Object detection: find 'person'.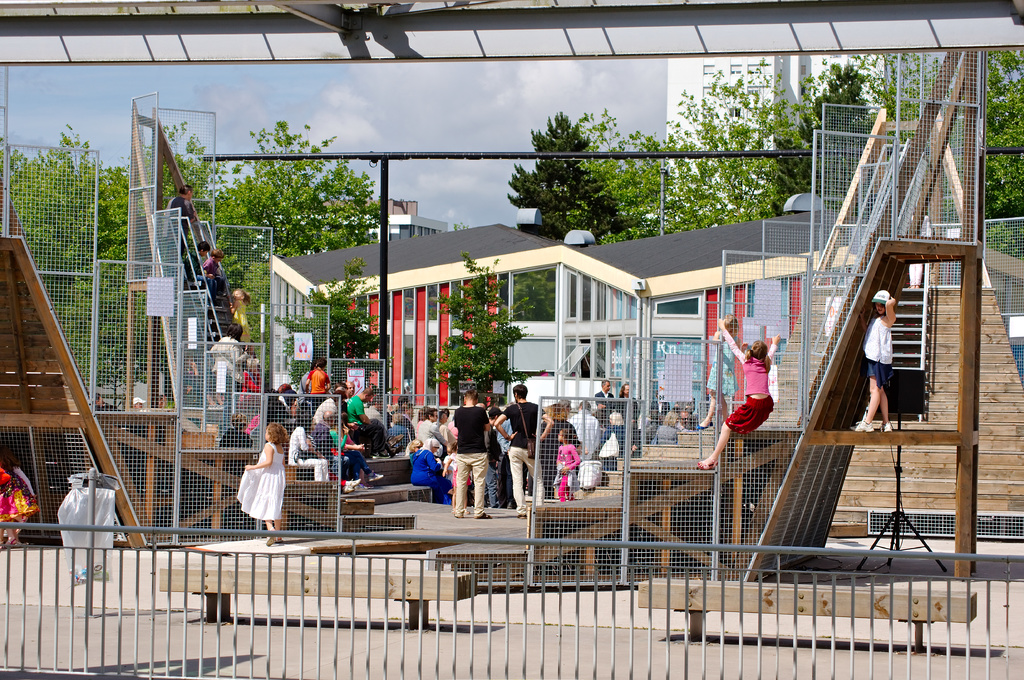
bbox=(166, 246, 198, 288).
